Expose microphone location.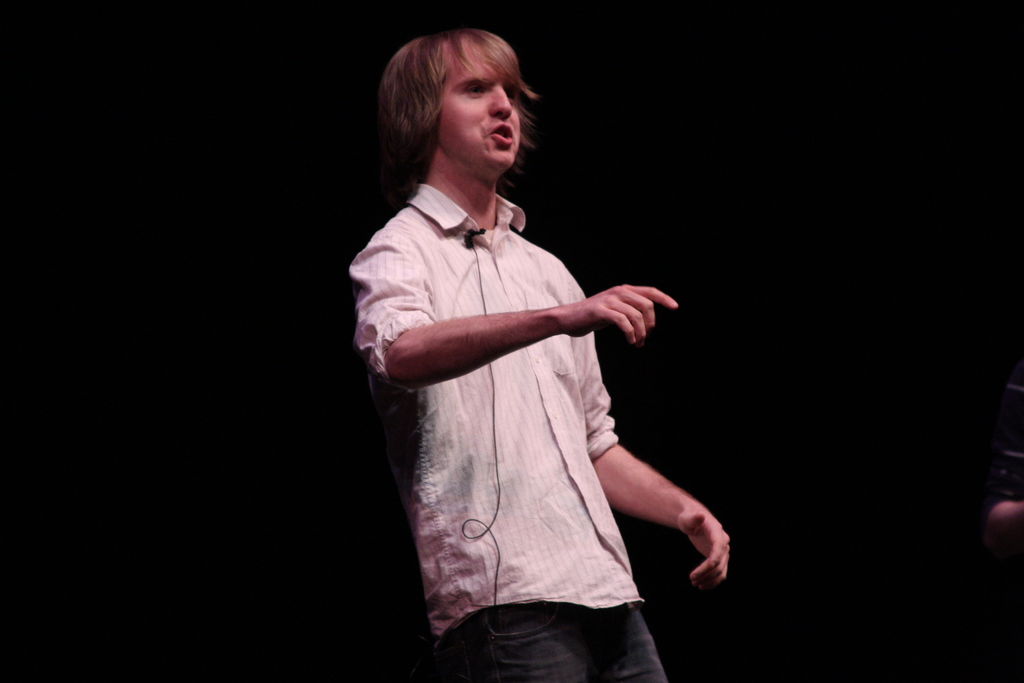
Exposed at bbox=(463, 229, 488, 236).
